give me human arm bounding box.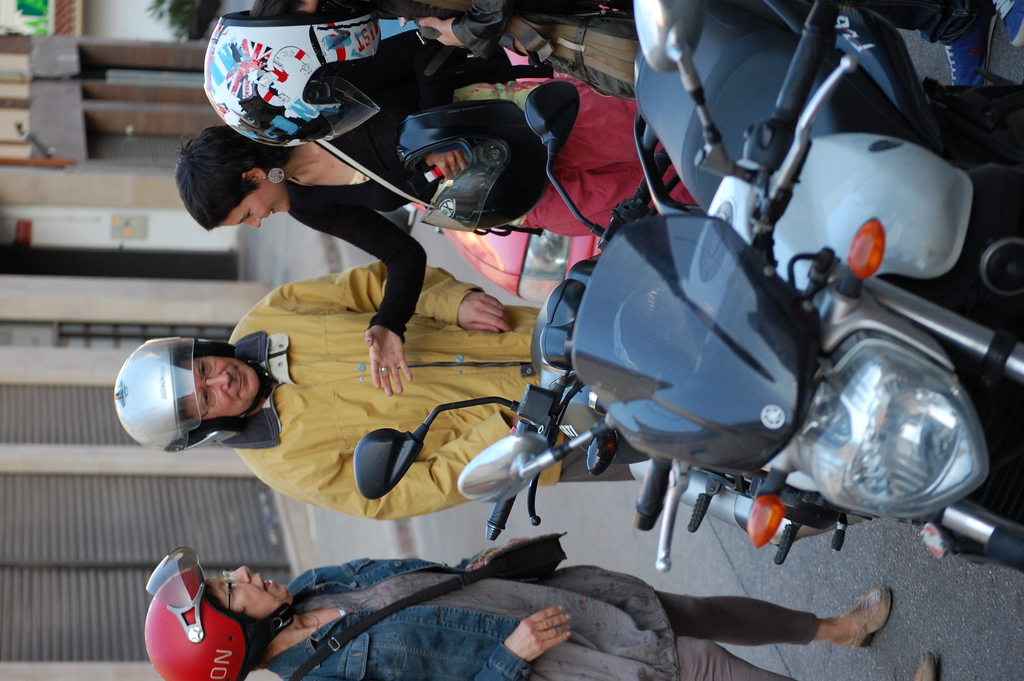
<box>421,600,580,680</box>.
